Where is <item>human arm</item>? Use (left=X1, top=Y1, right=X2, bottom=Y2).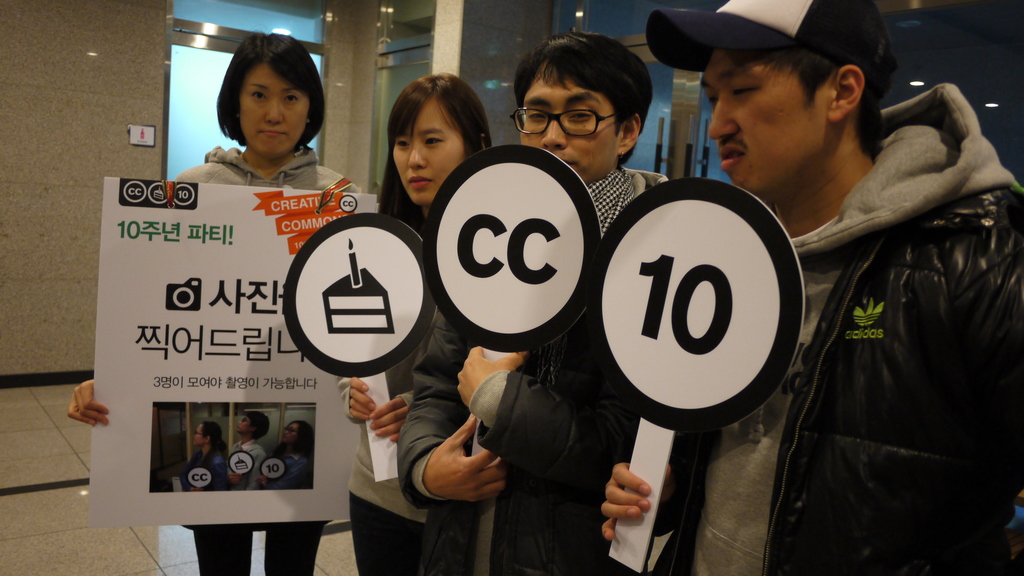
(left=591, top=435, right=662, bottom=549).
